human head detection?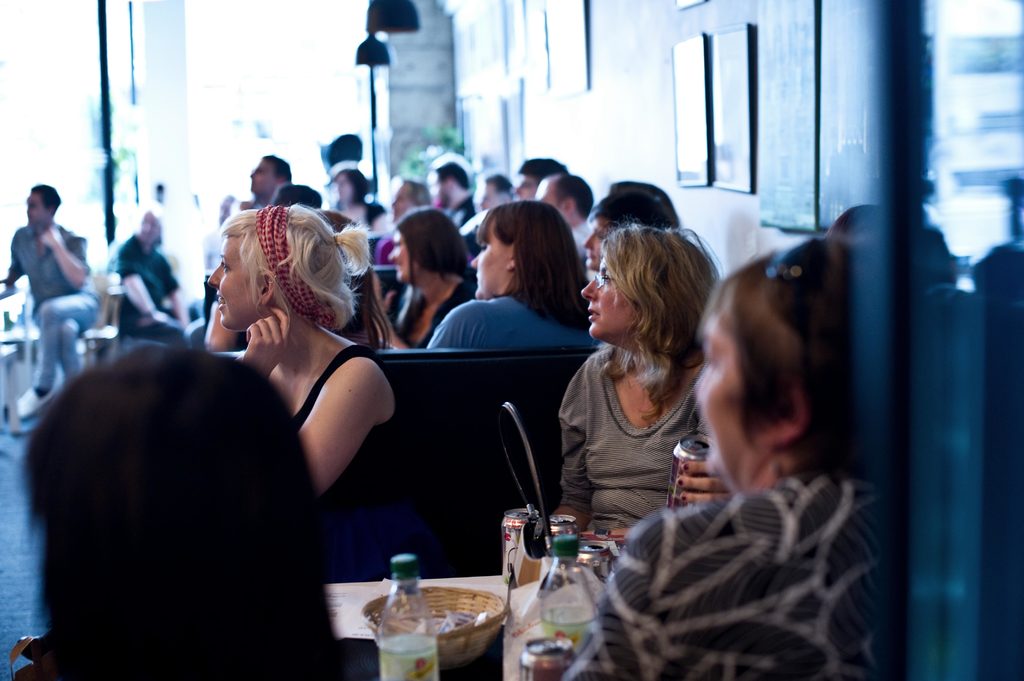
696 234 874 488
